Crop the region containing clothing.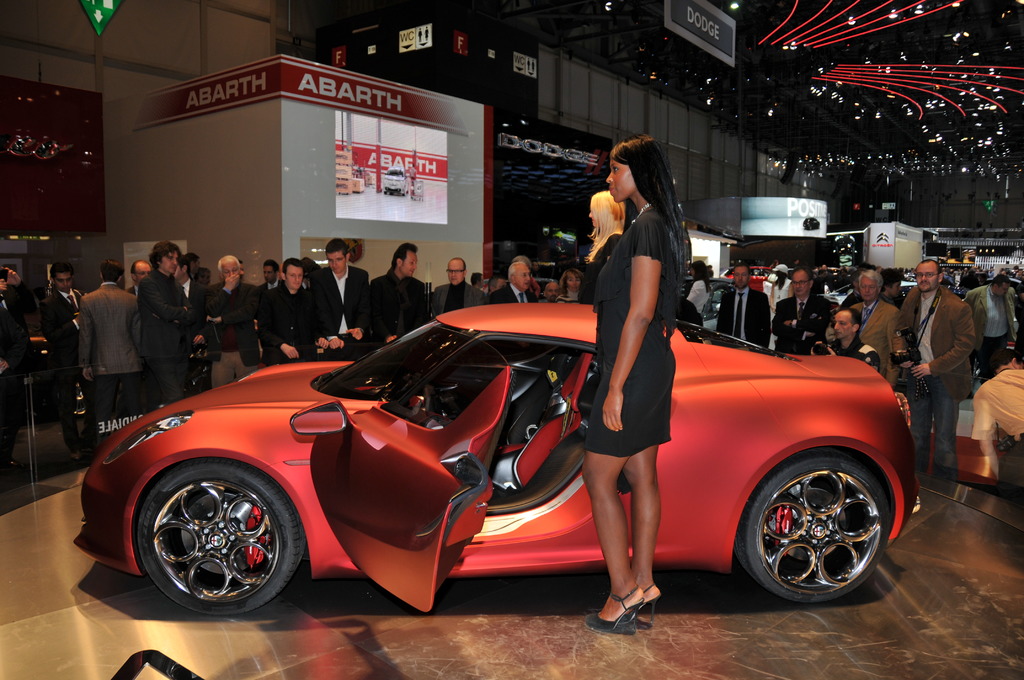
Crop region: crop(586, 206, 680, 454).
